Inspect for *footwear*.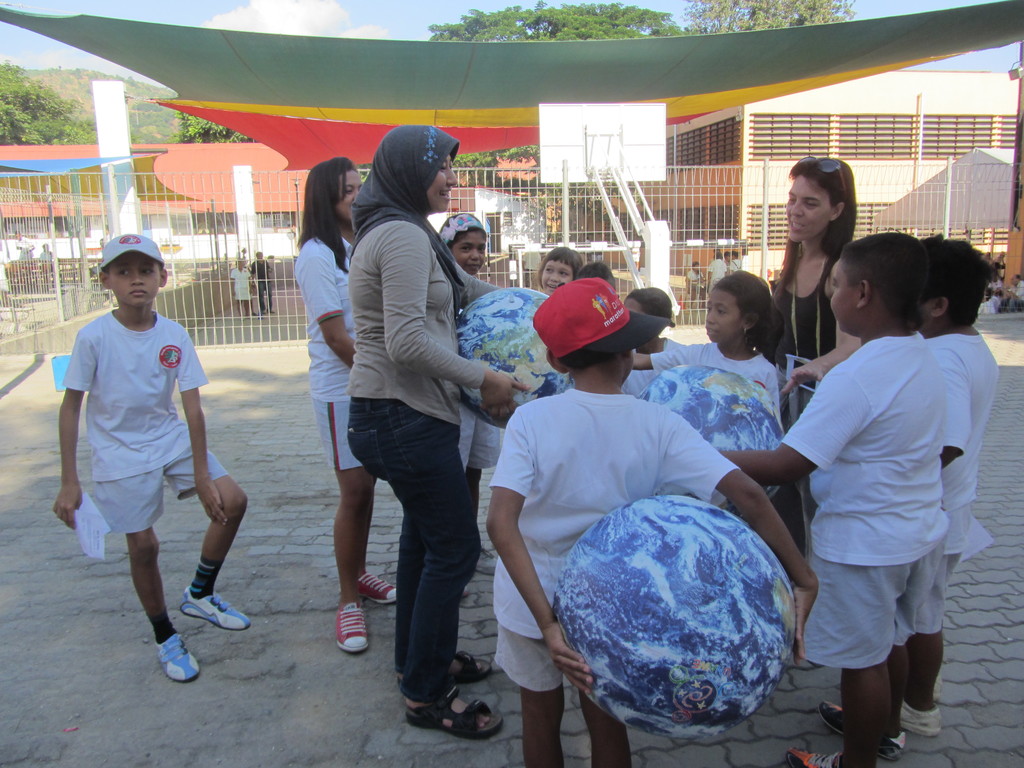
Inspection: <region>357, 572, 399, 606</region>.
